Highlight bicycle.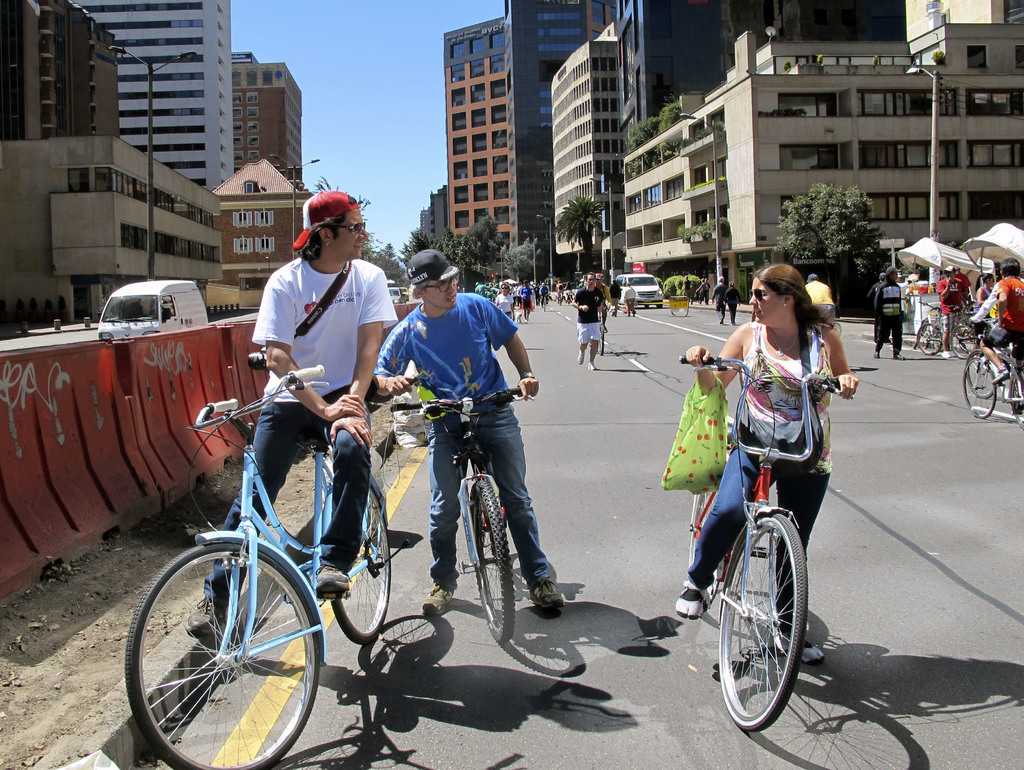
Highlighted region: crop(950, 306, 1012, 357).
